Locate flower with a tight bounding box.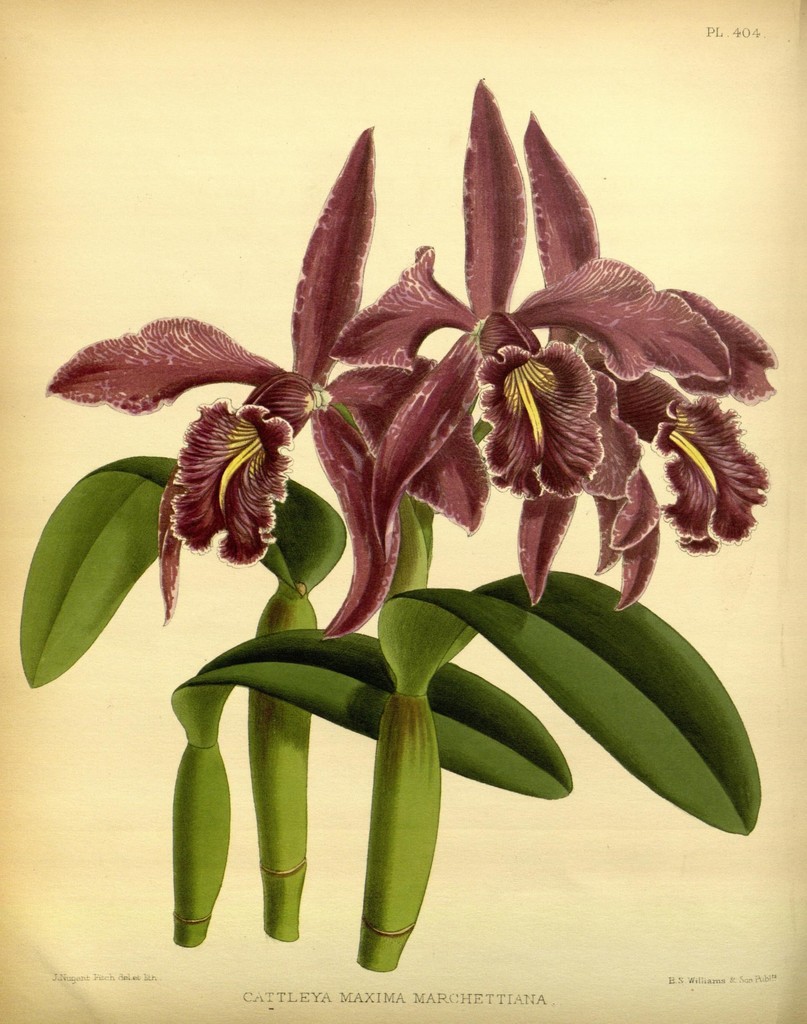
506:108:779:628.
